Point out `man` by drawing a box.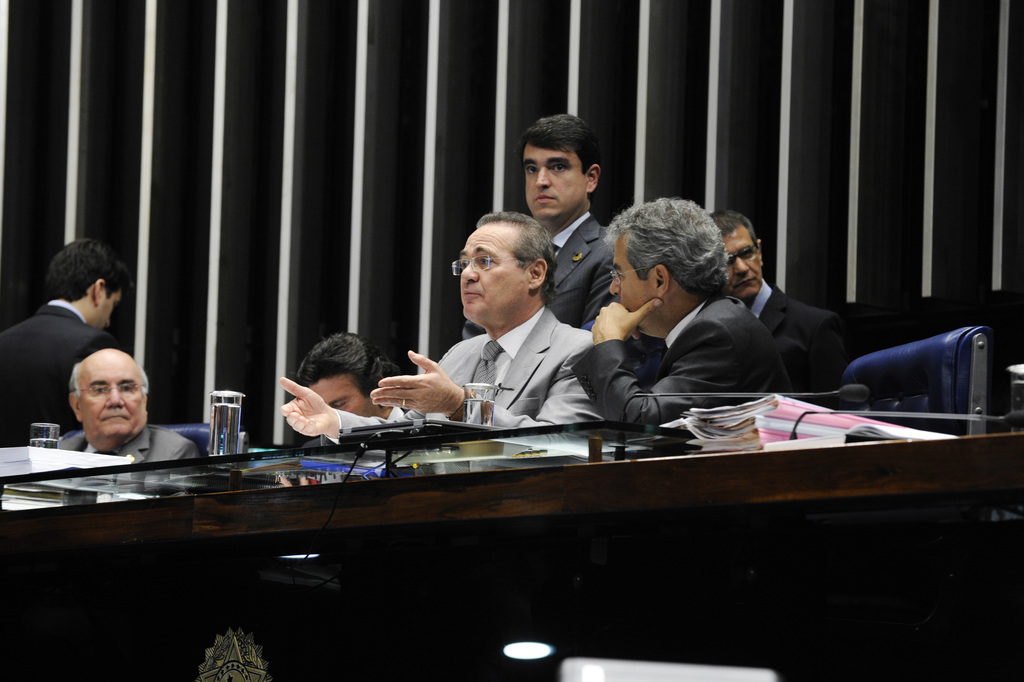
0,233,131,447.
